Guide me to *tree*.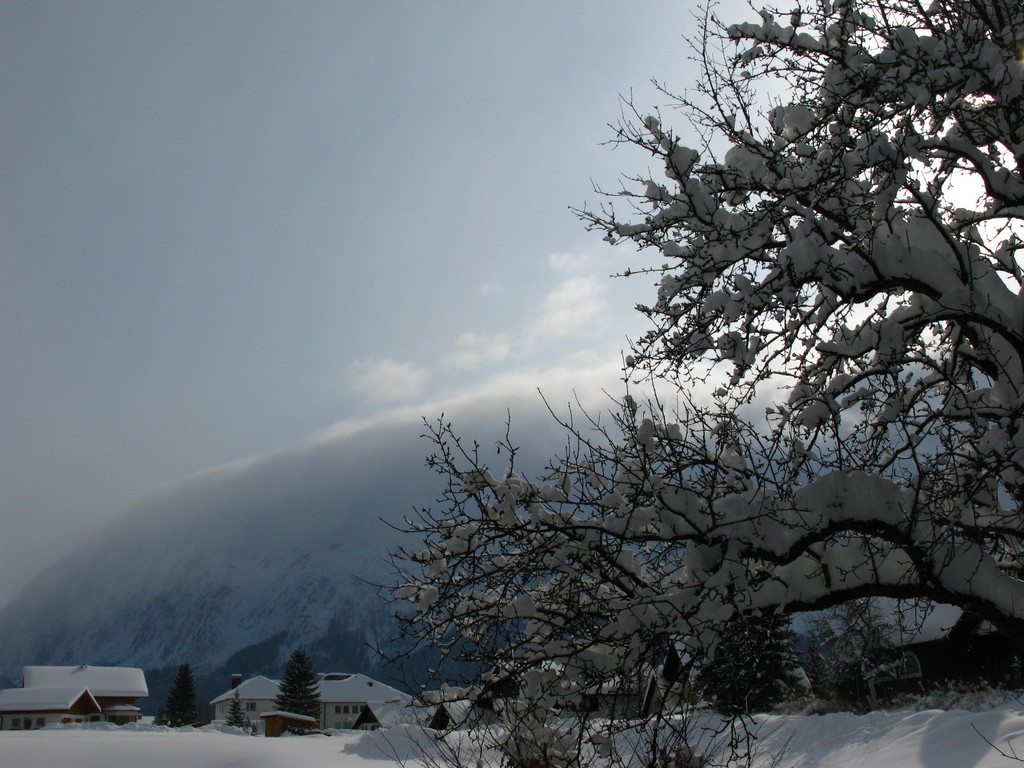
Guidance: [left=273, top=644, right=321, bottom=735].
